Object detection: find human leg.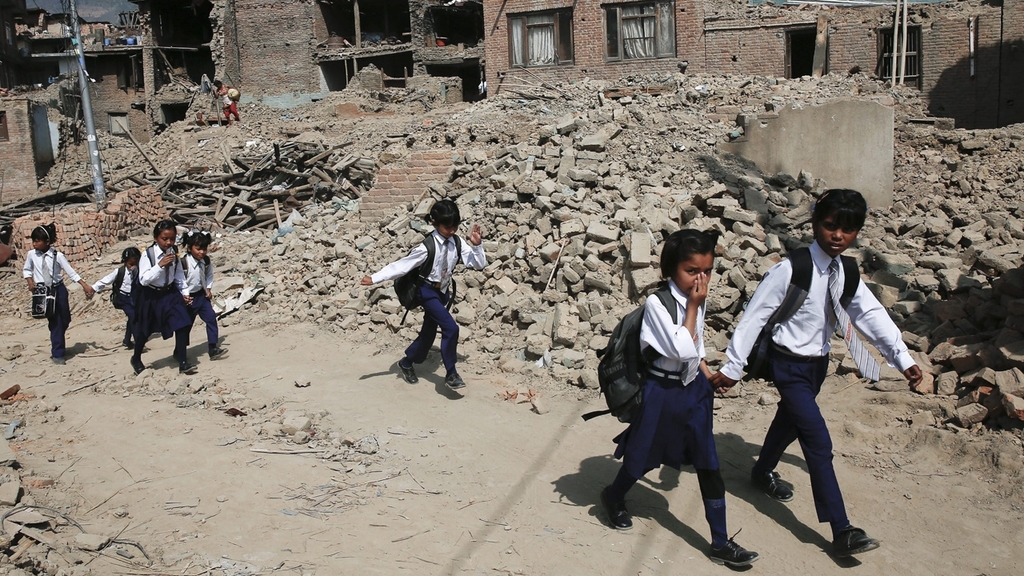
[398,321,430,379].
